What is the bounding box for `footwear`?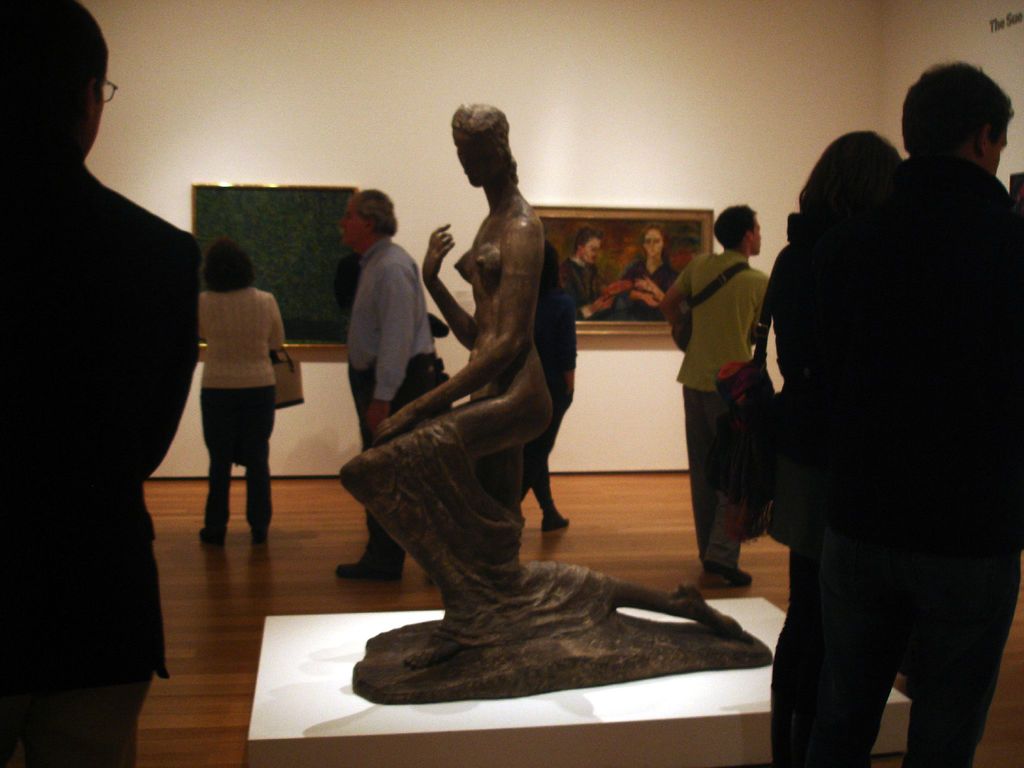
x1=538 y1=516 x2=569 y2=531.
